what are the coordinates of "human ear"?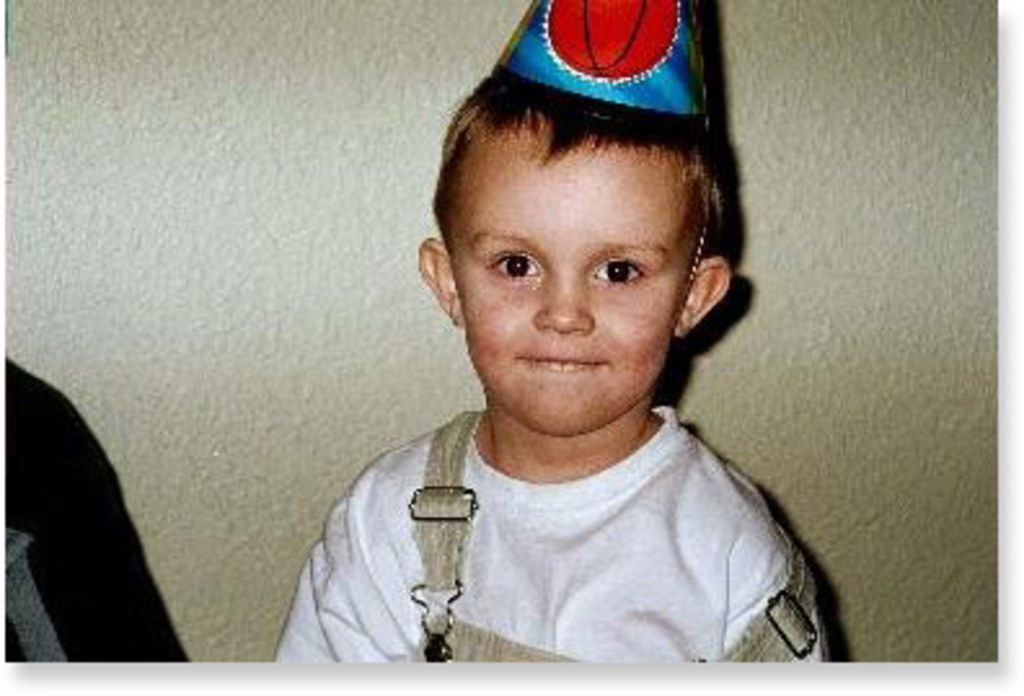
<box>677,256,729,334</box>.
